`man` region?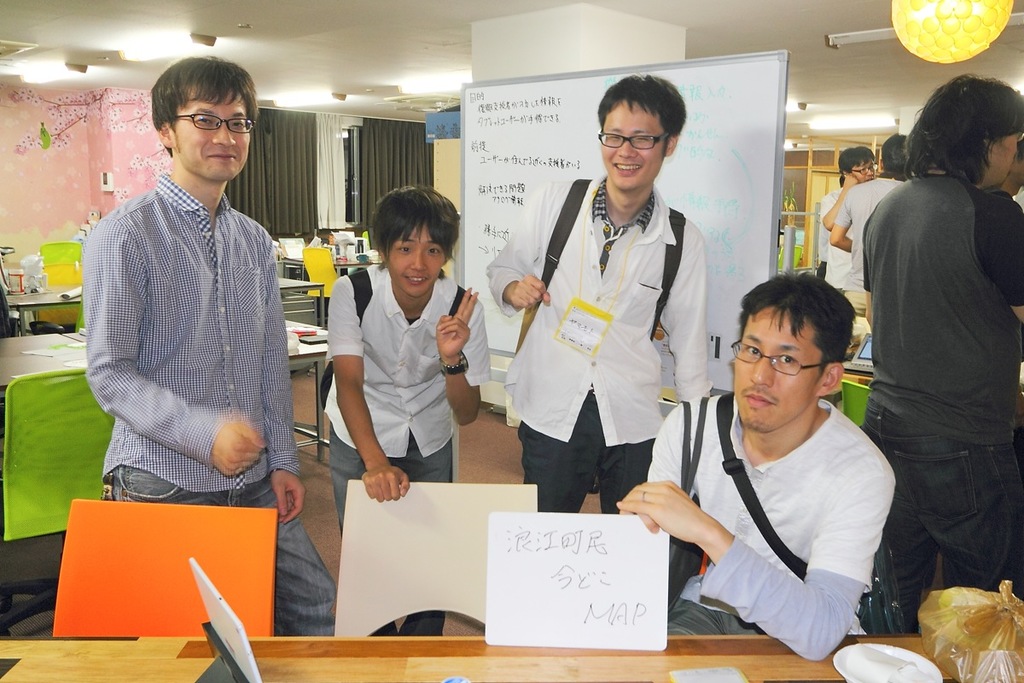
<box>614,272,895,660</box>
